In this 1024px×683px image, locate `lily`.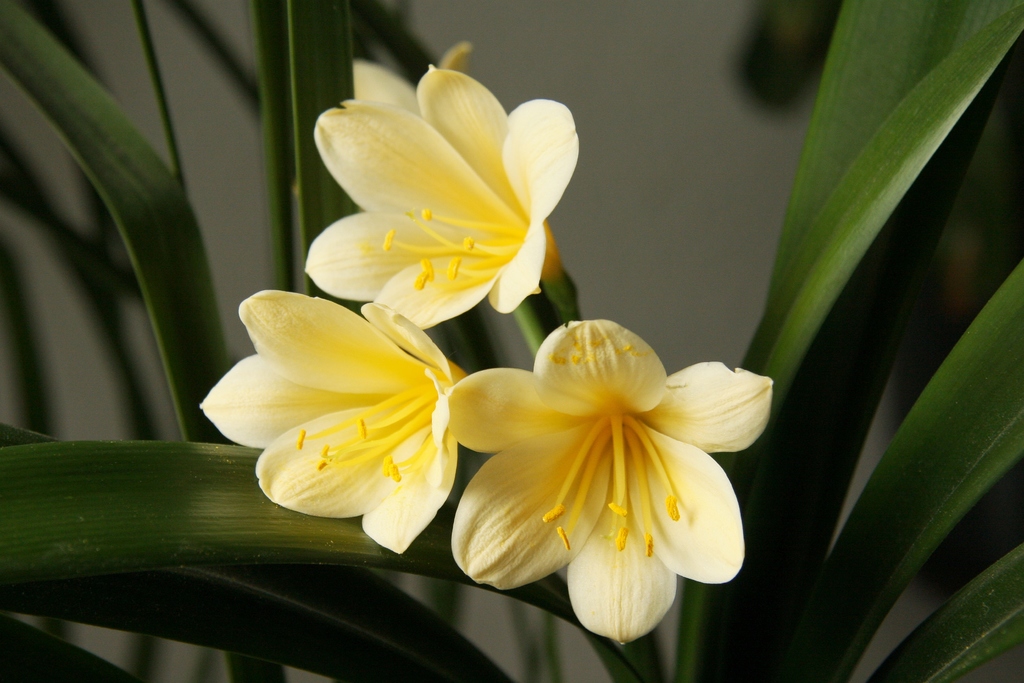
Bounding box: bbox(352, 44, 466, 116).
